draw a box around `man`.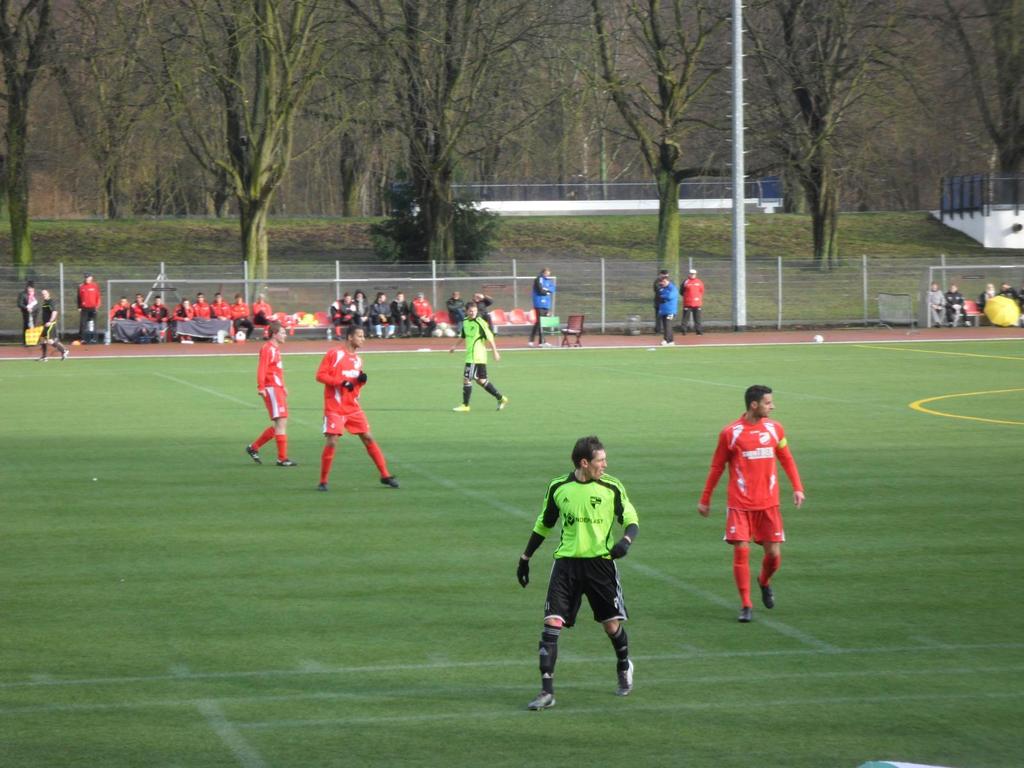
pyautogui.locateOnScreen(387, 287, 410, 337).
